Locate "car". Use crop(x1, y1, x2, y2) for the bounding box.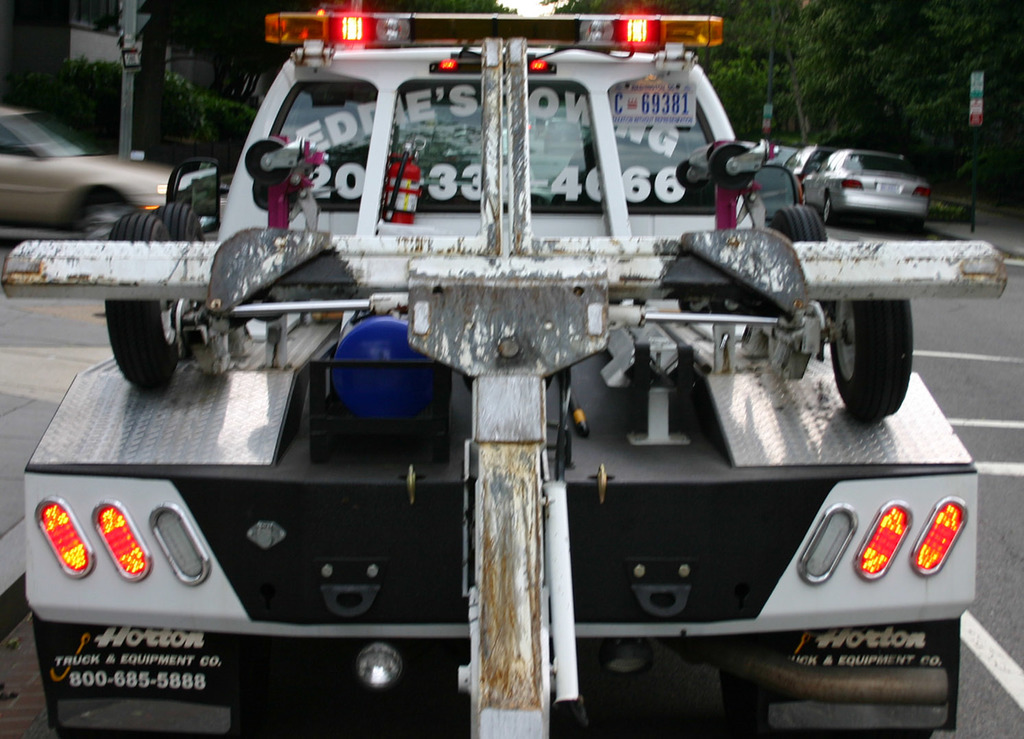
crop(792, 145, 835, 176).
